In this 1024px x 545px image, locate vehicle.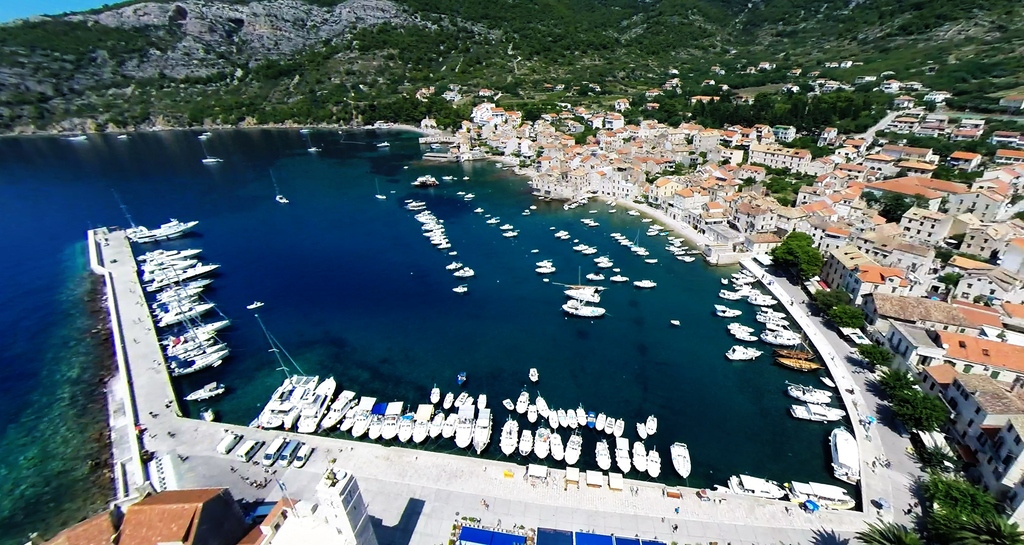
Bounding box: 293:441:314:471.
